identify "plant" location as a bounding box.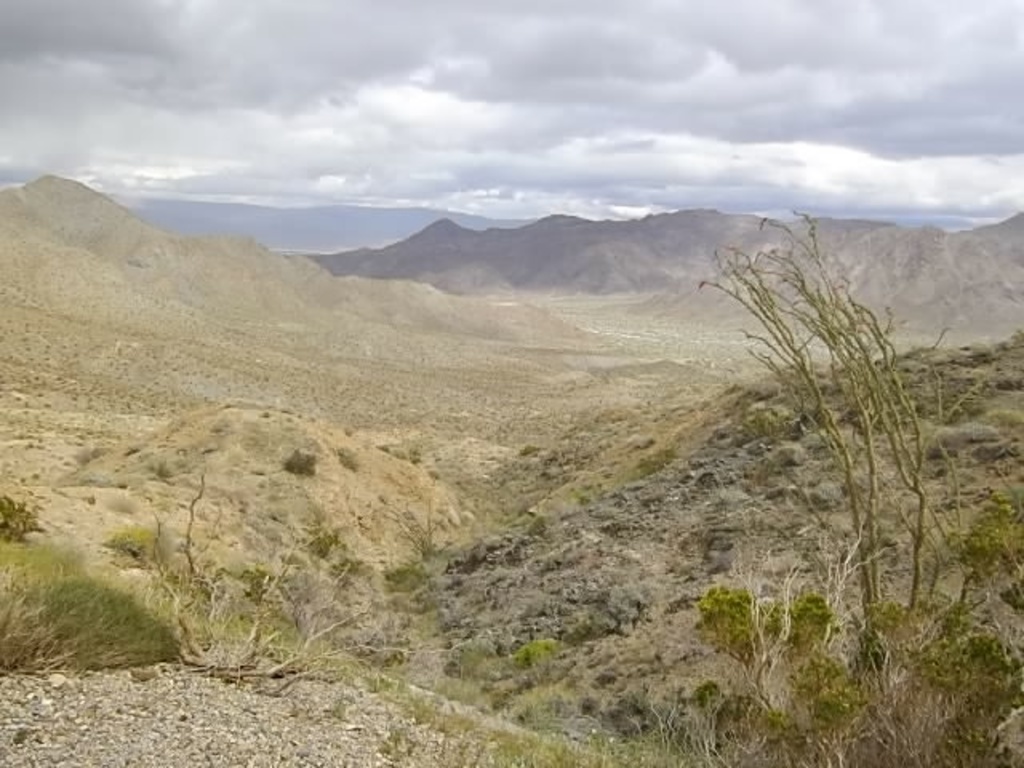
400, 438, 418, 466.
